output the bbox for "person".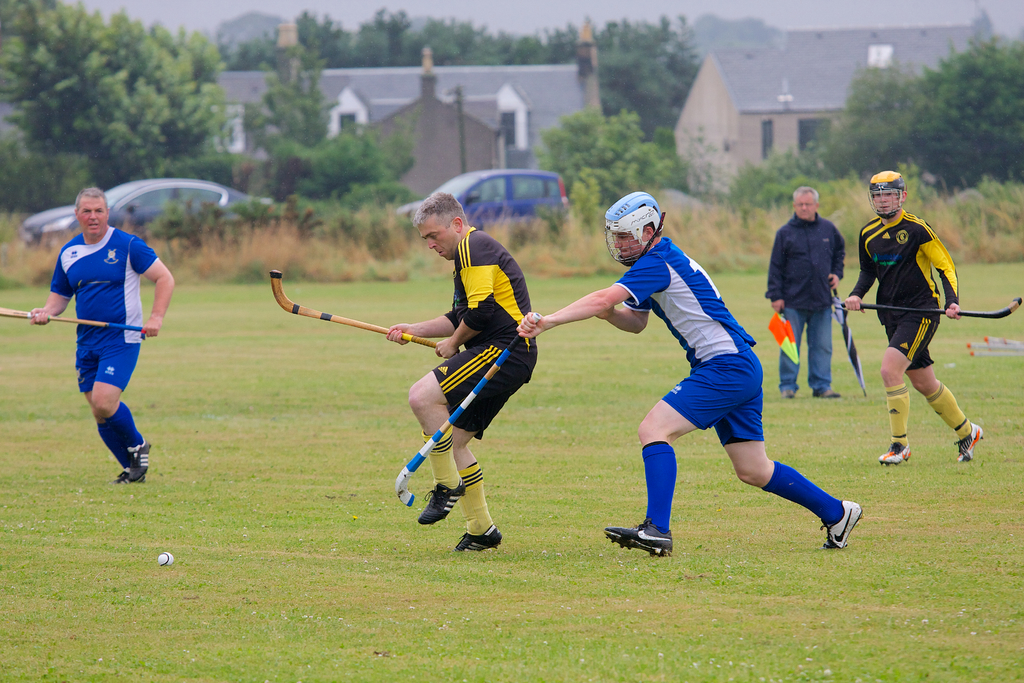
BBox(388, 192, 538, 549).
